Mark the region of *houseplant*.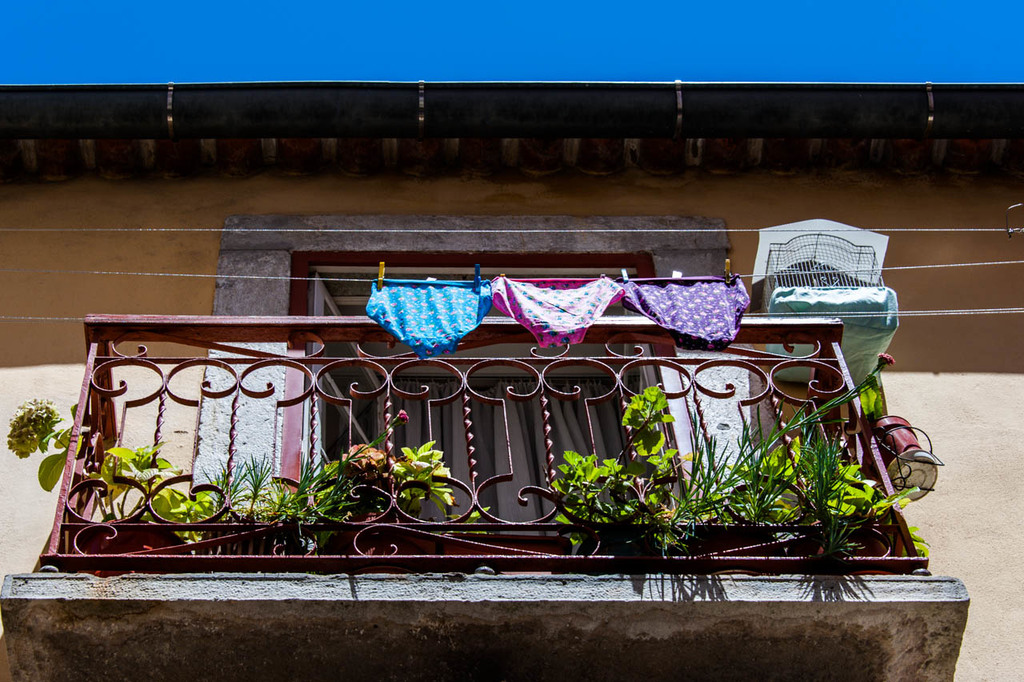
Region: x1=0, y1=392, x2=493, y2=563.
